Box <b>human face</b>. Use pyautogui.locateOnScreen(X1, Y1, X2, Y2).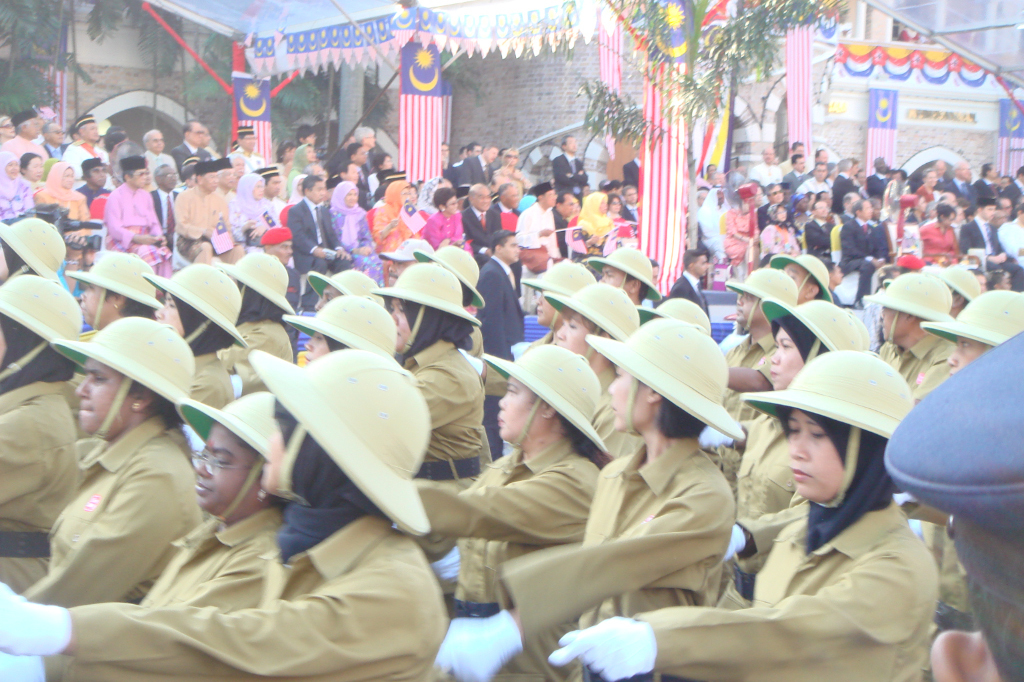
pyautogui.locateOnScreen(783, 188, 790, 201).
